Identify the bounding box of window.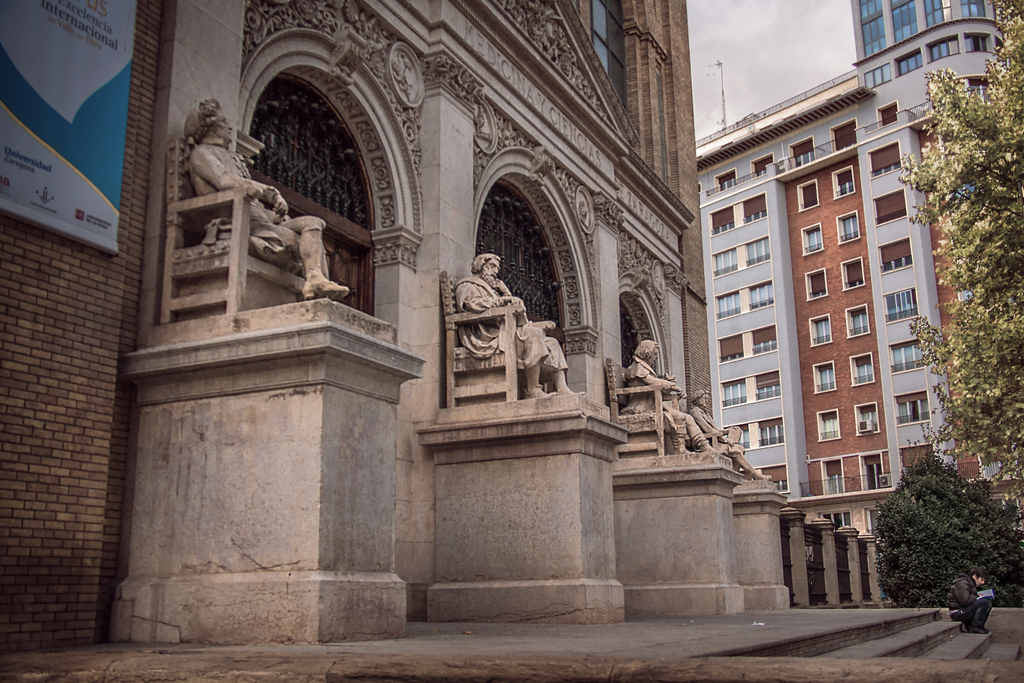
[957,0,982,21].
